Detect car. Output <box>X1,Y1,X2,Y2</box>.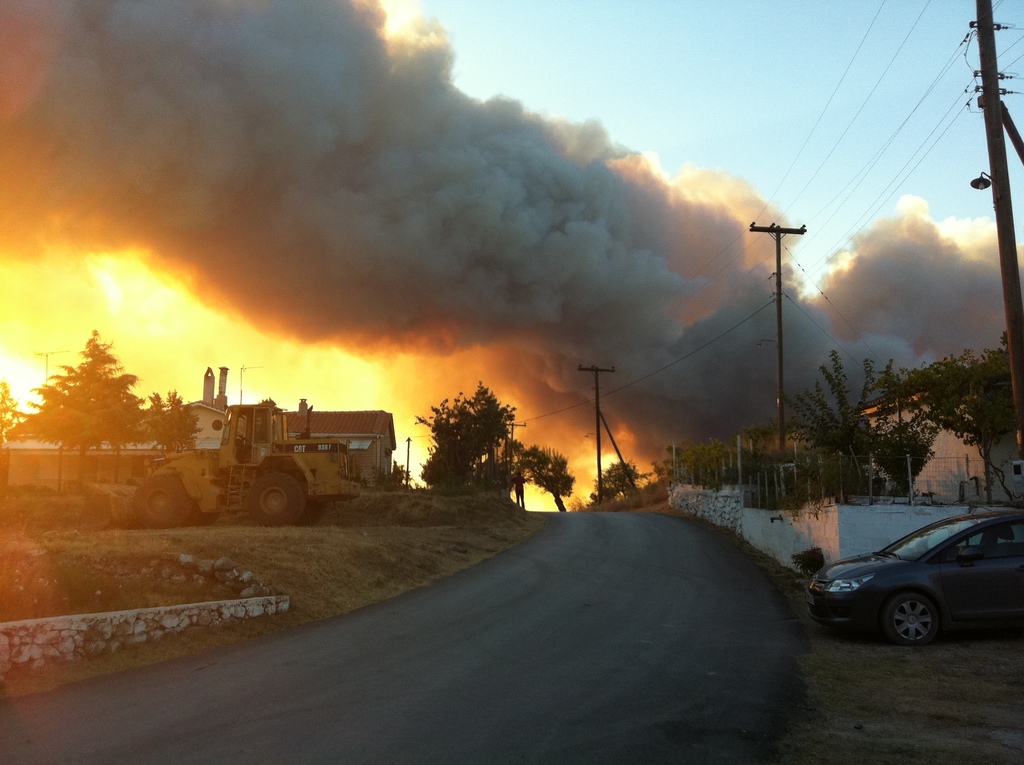
<box>812,503,1012,649</box>.
